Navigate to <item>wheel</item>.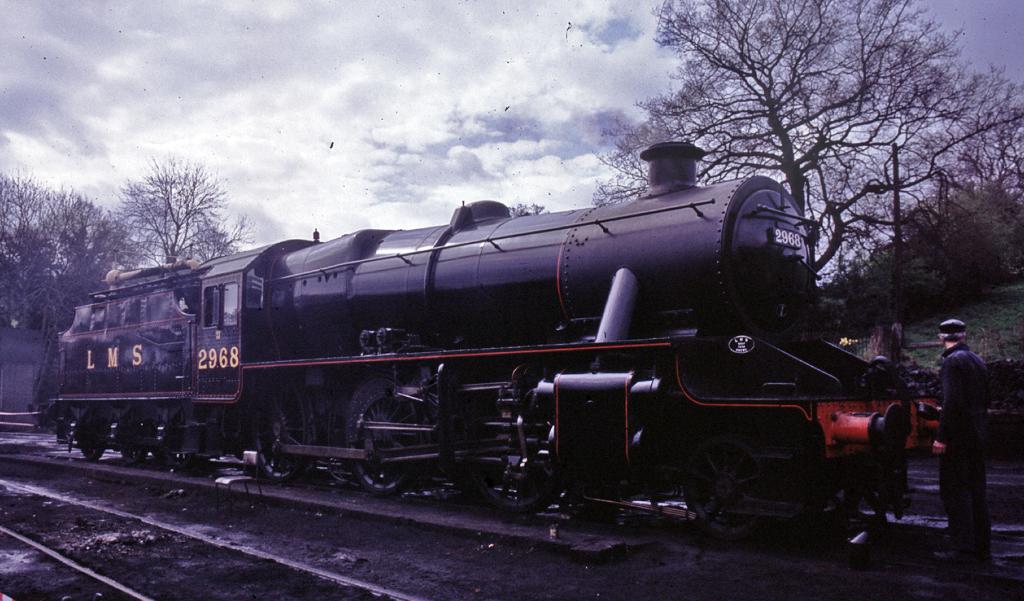
Navigation target: bbox(149, 406, 183, 467).
